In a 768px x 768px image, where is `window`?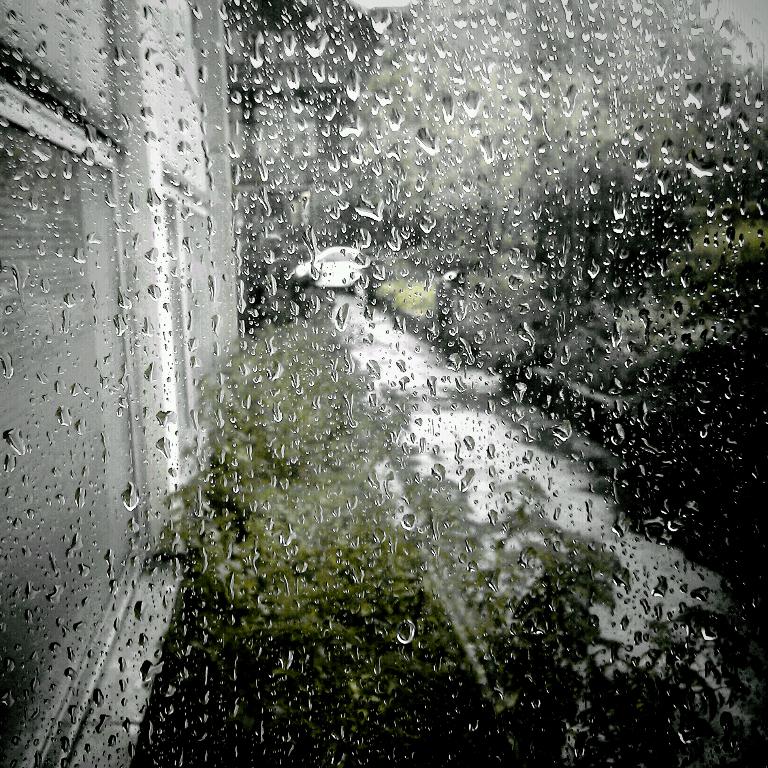
box=[0, 66, 154, 767].
